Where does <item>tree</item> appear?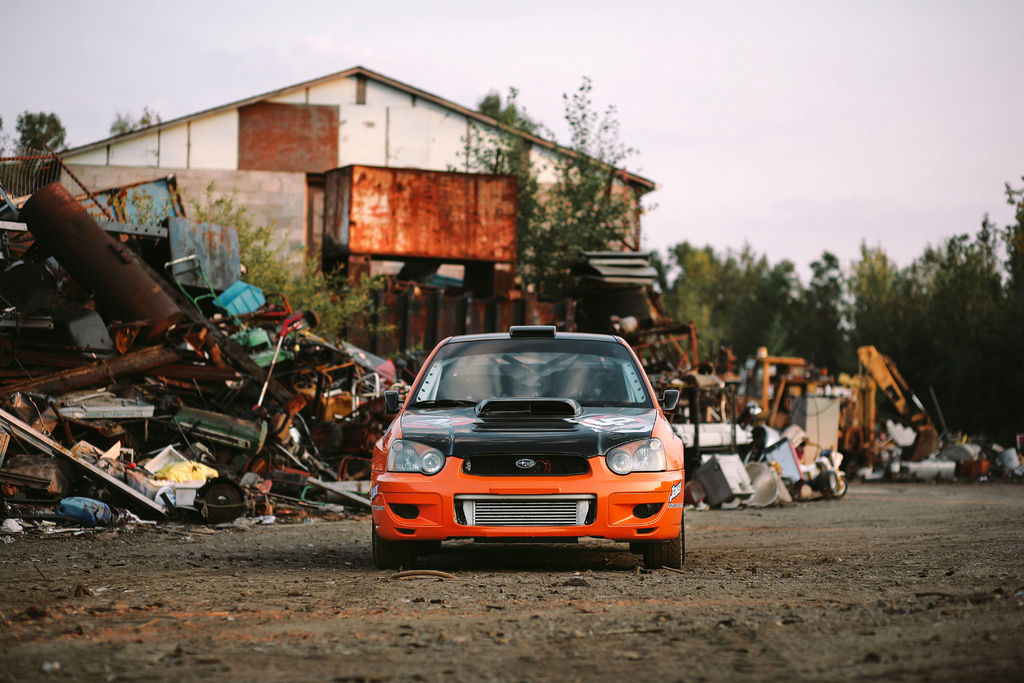
Appears at region(109, 110, 158, 136).
